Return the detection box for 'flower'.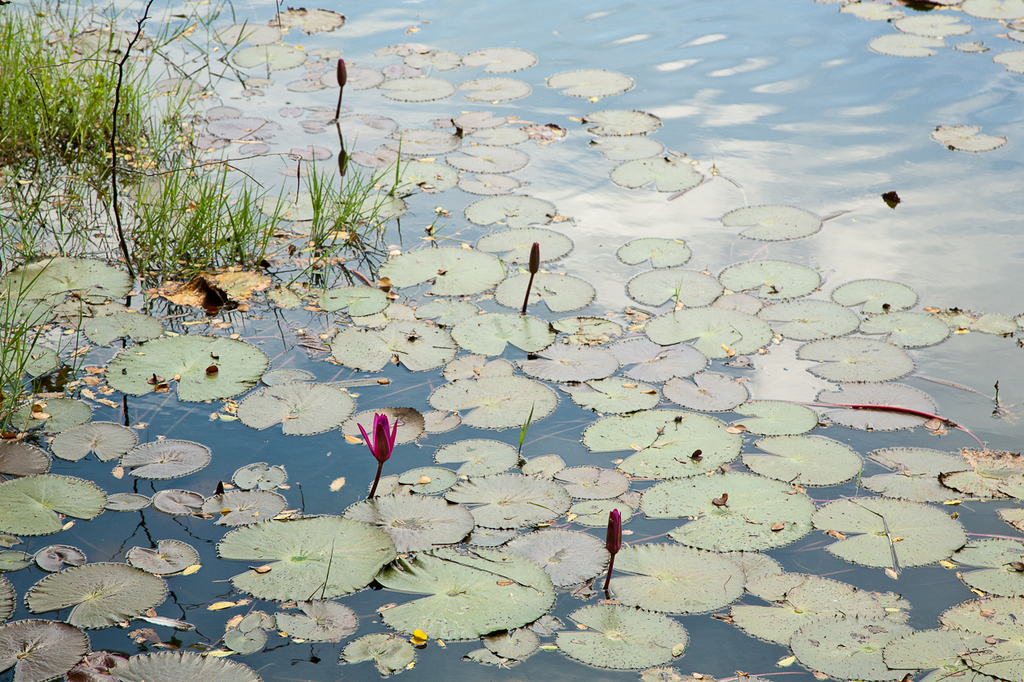
[left=337, top=53, right=347, bottom=90].
